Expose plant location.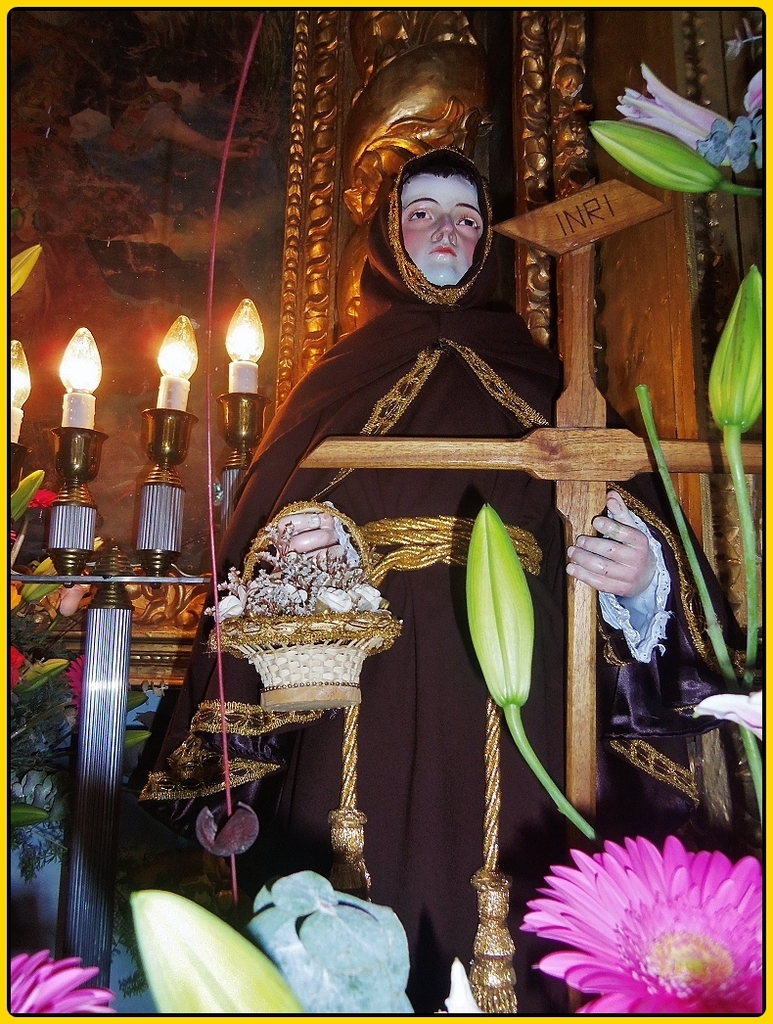
Exposed at crop(582, 49, 756, 196).
